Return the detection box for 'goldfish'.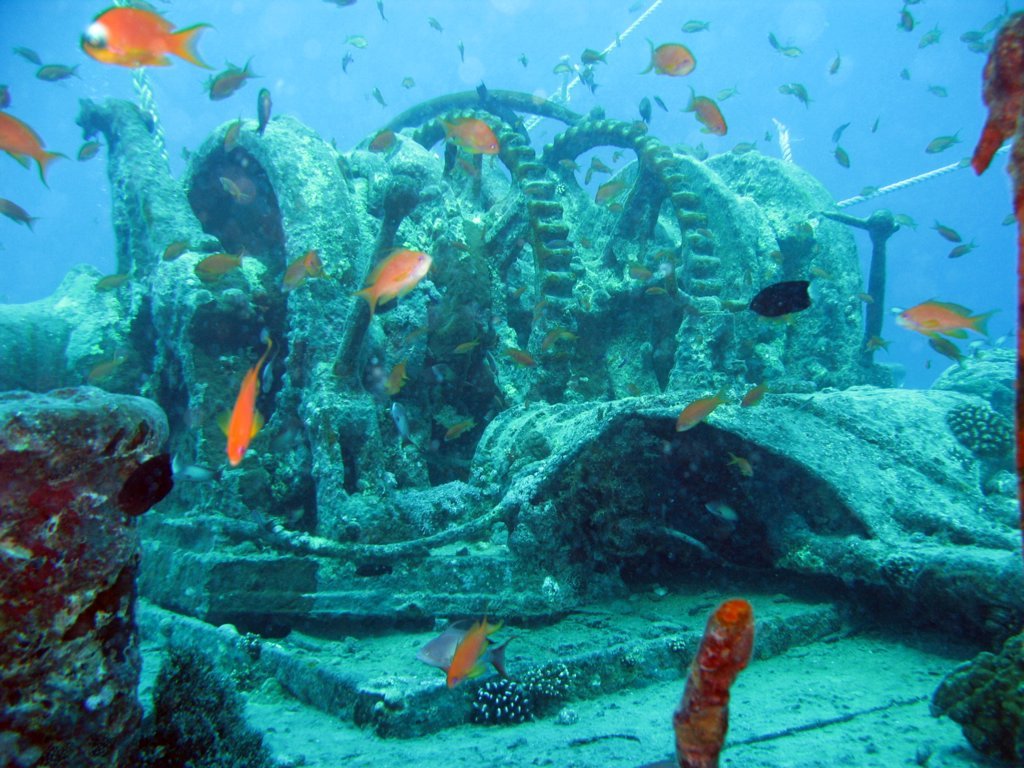
locate(379, 365, 405, 399).
